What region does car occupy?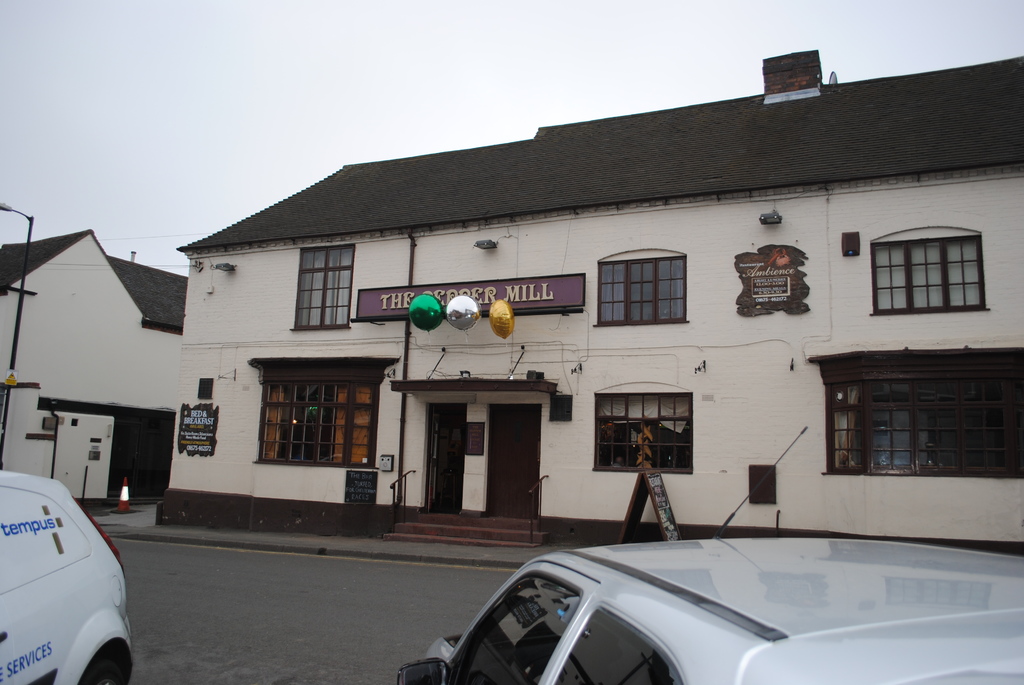
detection(398, 543, 1023, 682).
